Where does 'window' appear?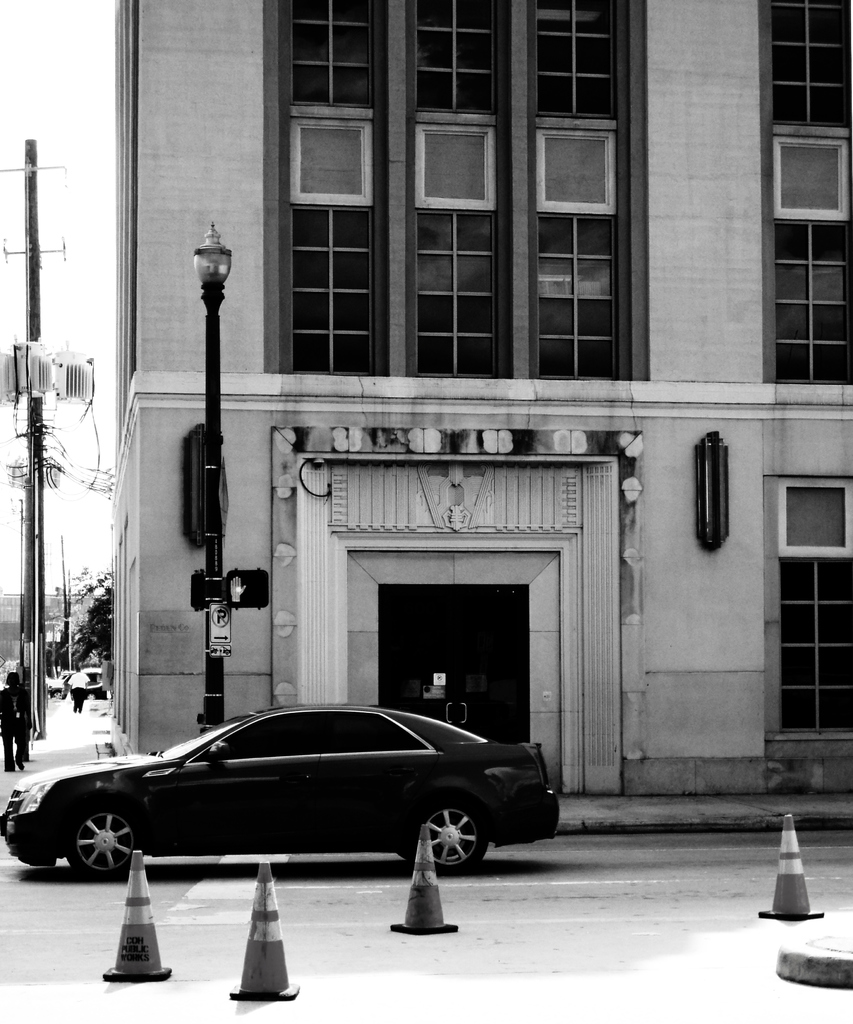
Appears at {"x1": 777, "y1": 218, "x2": 852, "y2": 383}.
